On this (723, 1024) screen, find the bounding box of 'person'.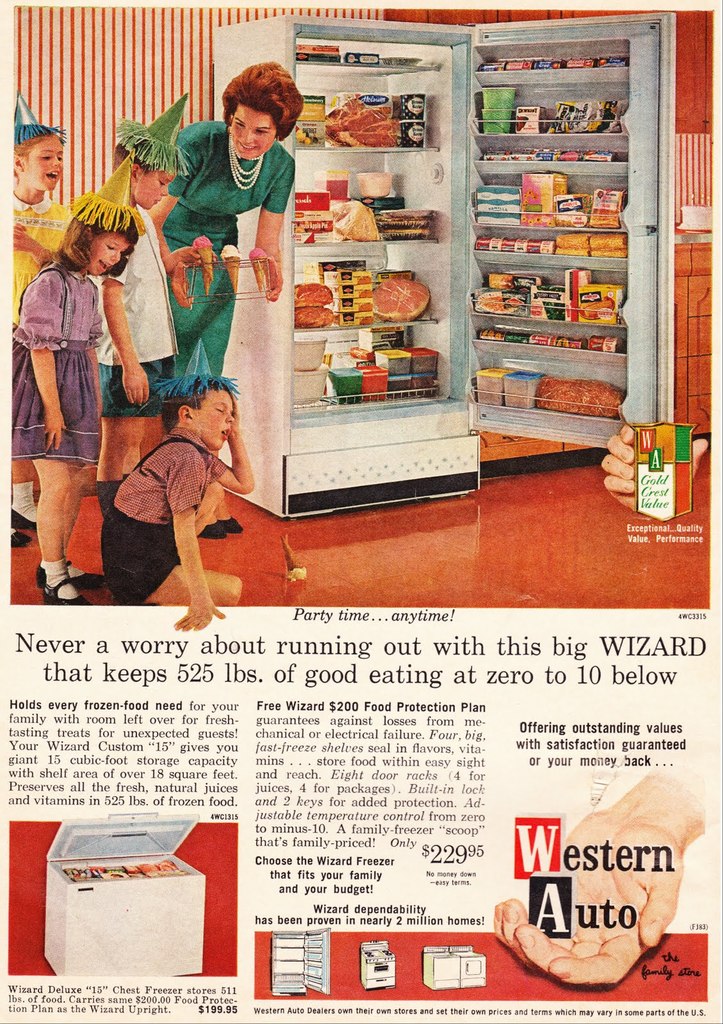
Bounding box: box(85, 95, 211, 486).
